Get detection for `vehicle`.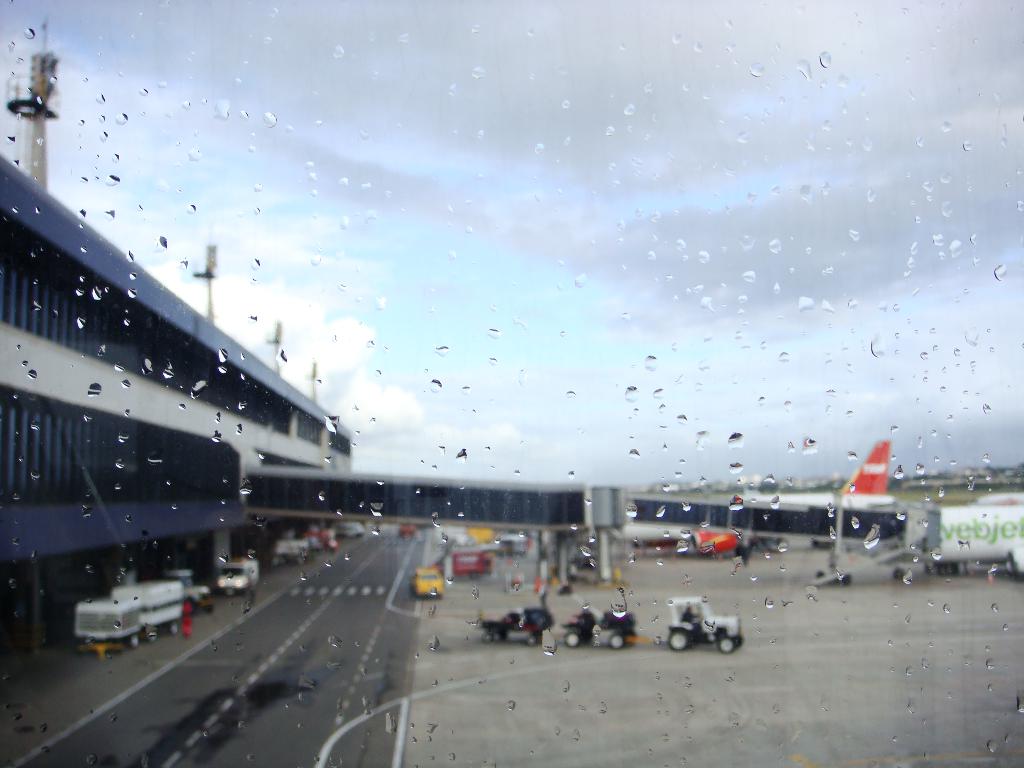
Detection: left=396, top=522, right=418, bottom=539.
